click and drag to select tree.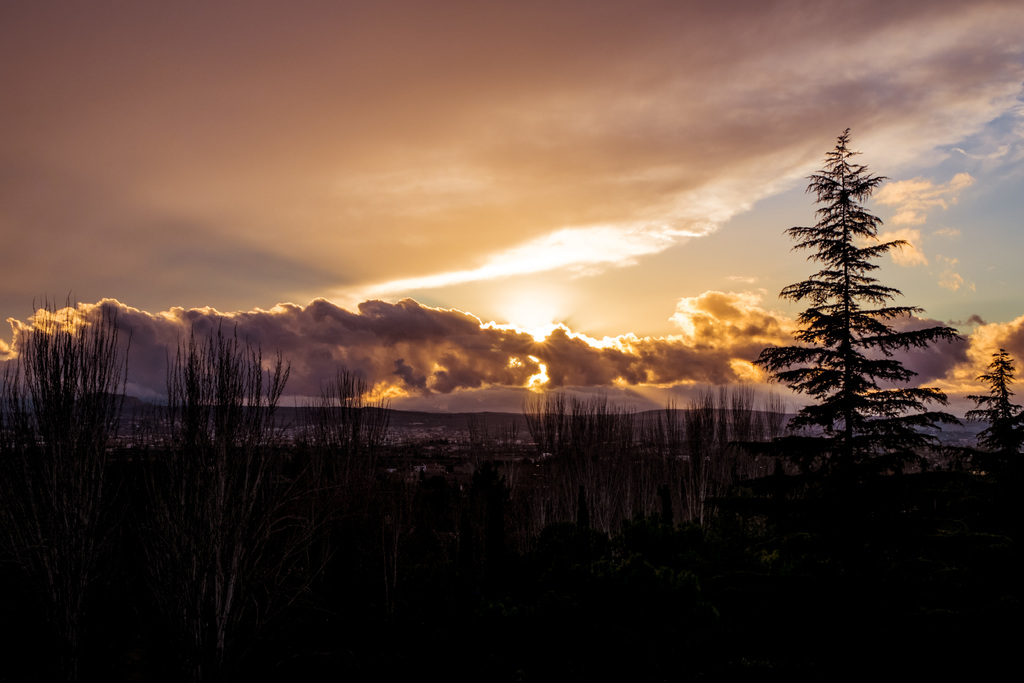
Selection: [964, 347, 1023, 477].
